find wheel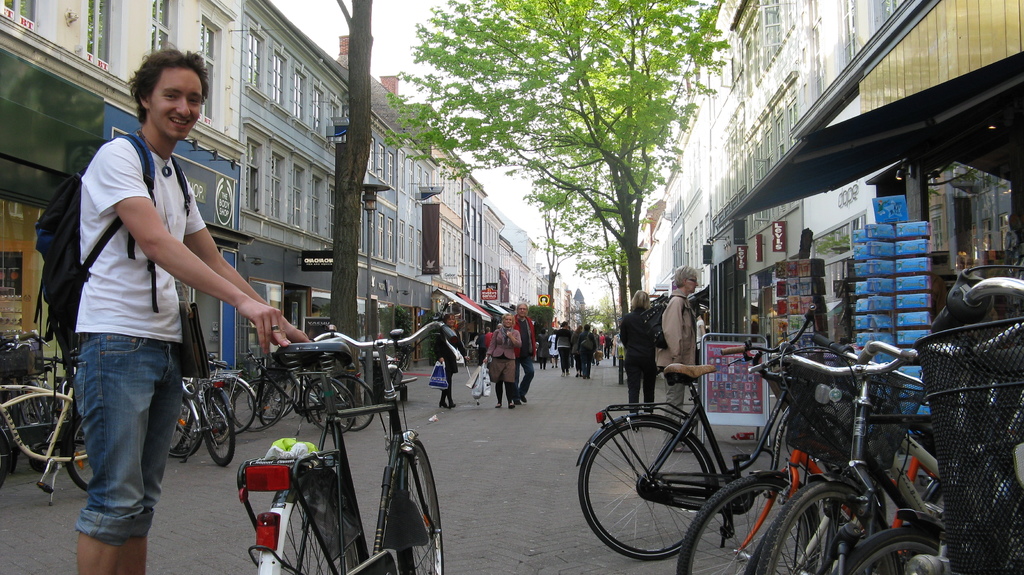
locate(246, 378, 284, 429)
